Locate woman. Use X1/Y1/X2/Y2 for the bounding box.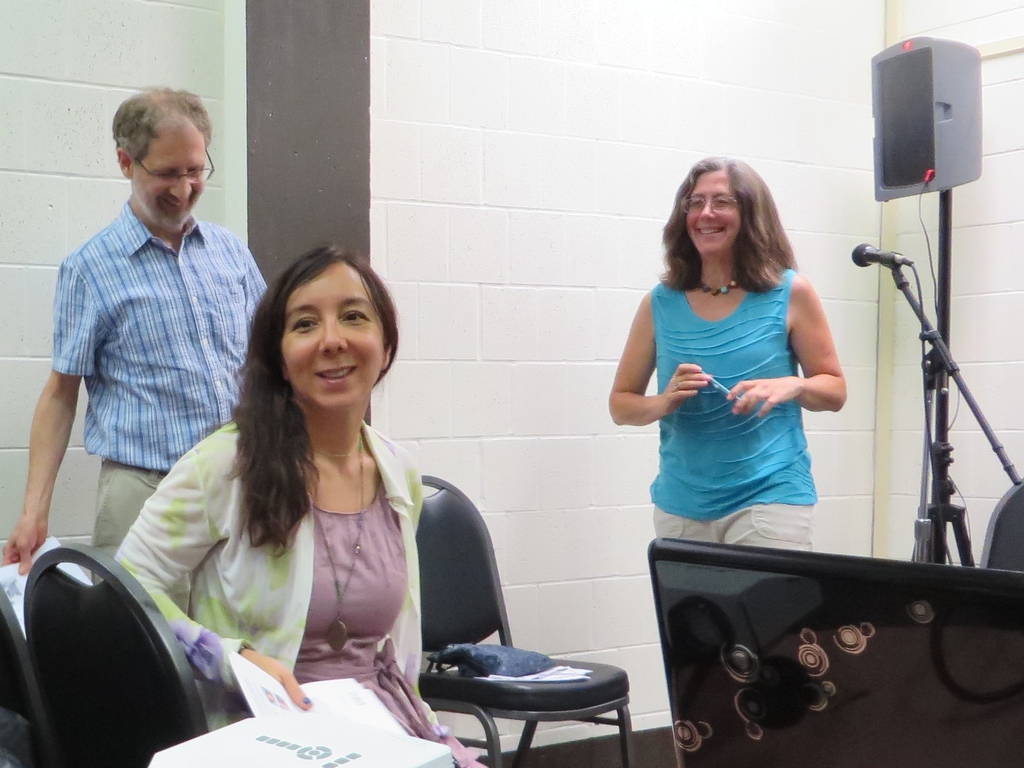
113/244/478/767.
